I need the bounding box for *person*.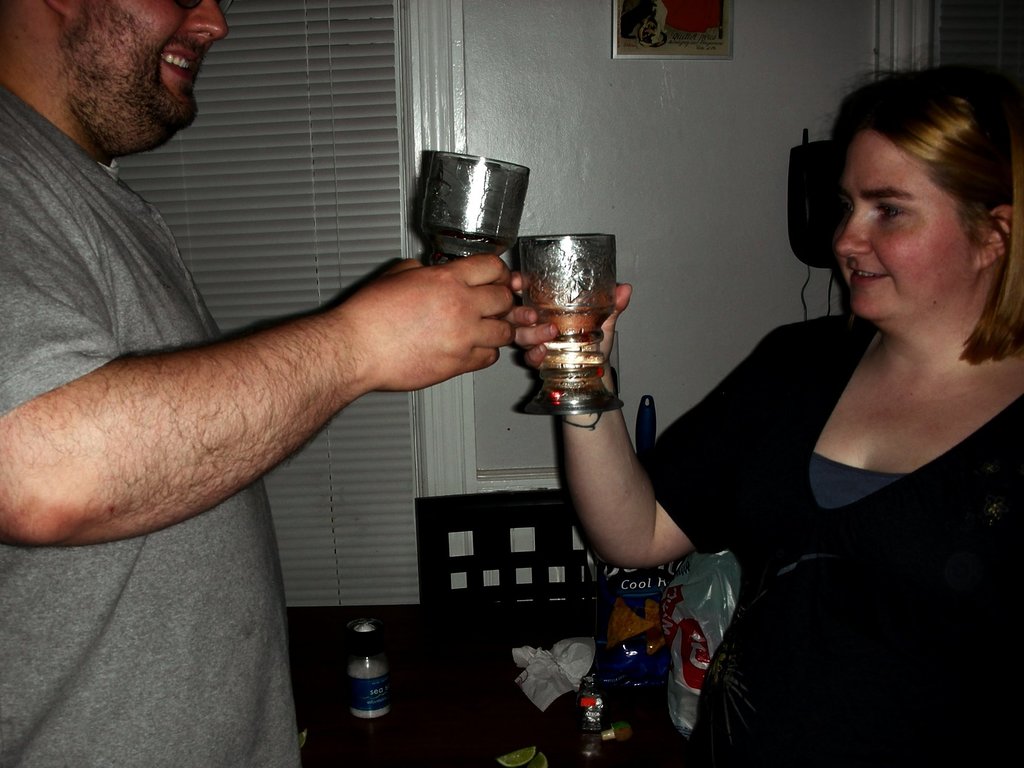
Here it is: 507,63,1023,767.
